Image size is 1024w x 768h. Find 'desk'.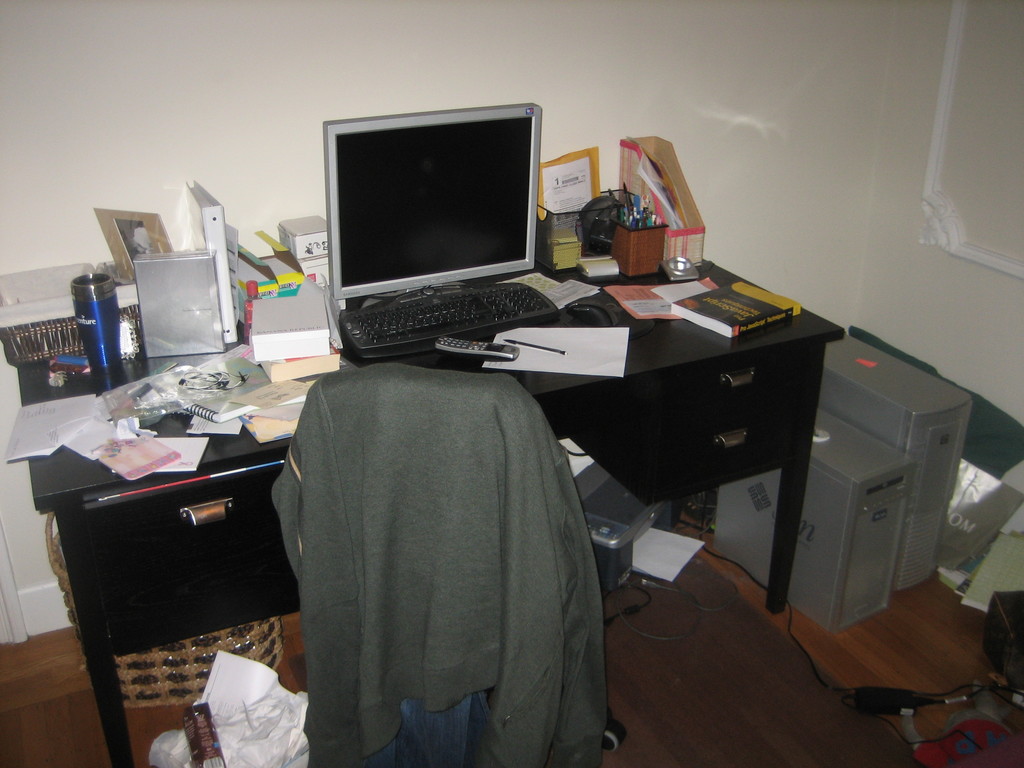
box(20, 259, 842, 767).
